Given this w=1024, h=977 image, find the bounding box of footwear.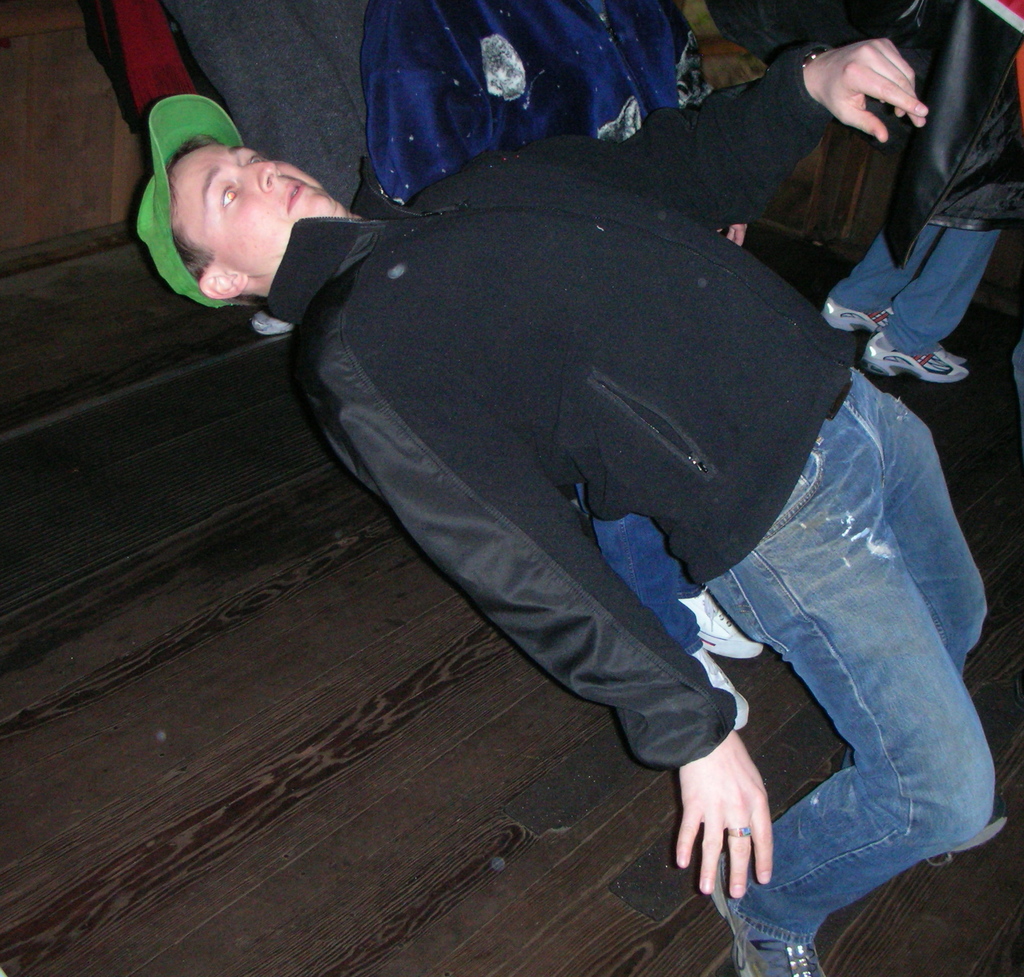
l=253, t=305, r=305, b=338.
